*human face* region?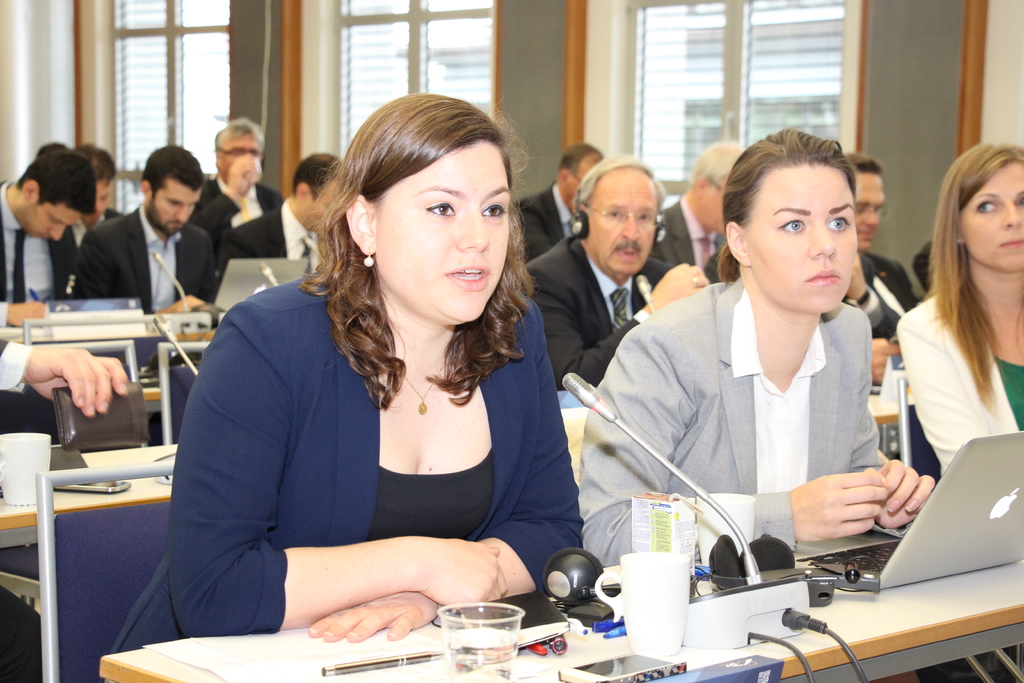
(960,161,1023,272)
